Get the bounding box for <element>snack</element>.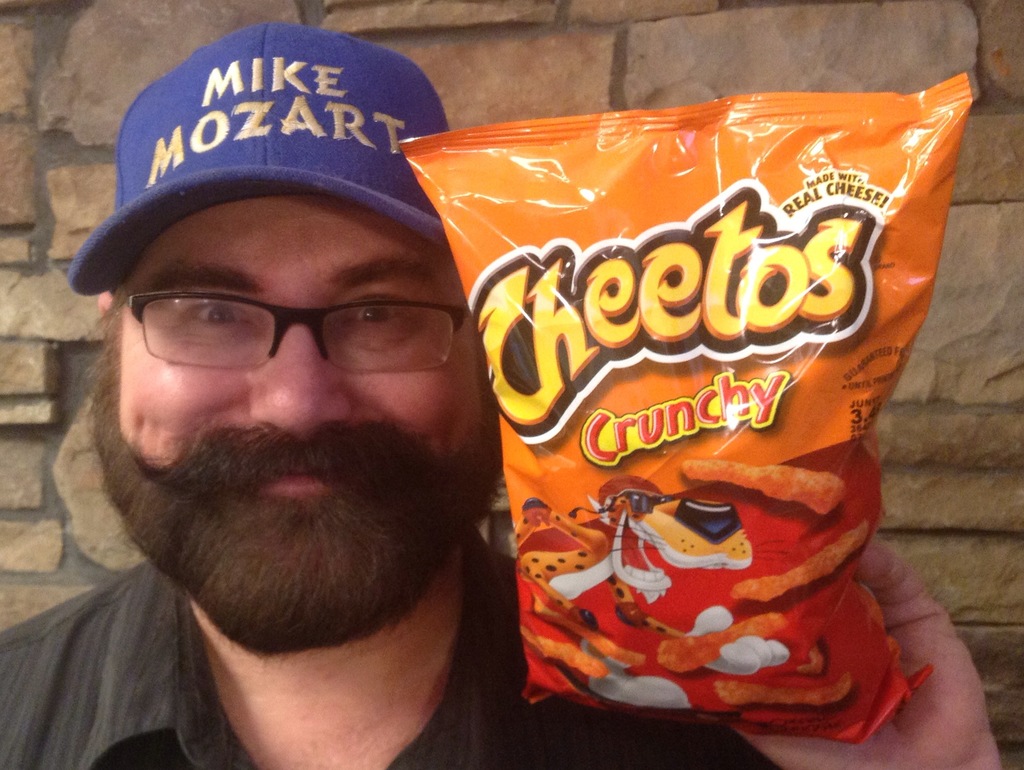
{"left": 397, "top": 72, "right": 974, "bottom": 740}.
